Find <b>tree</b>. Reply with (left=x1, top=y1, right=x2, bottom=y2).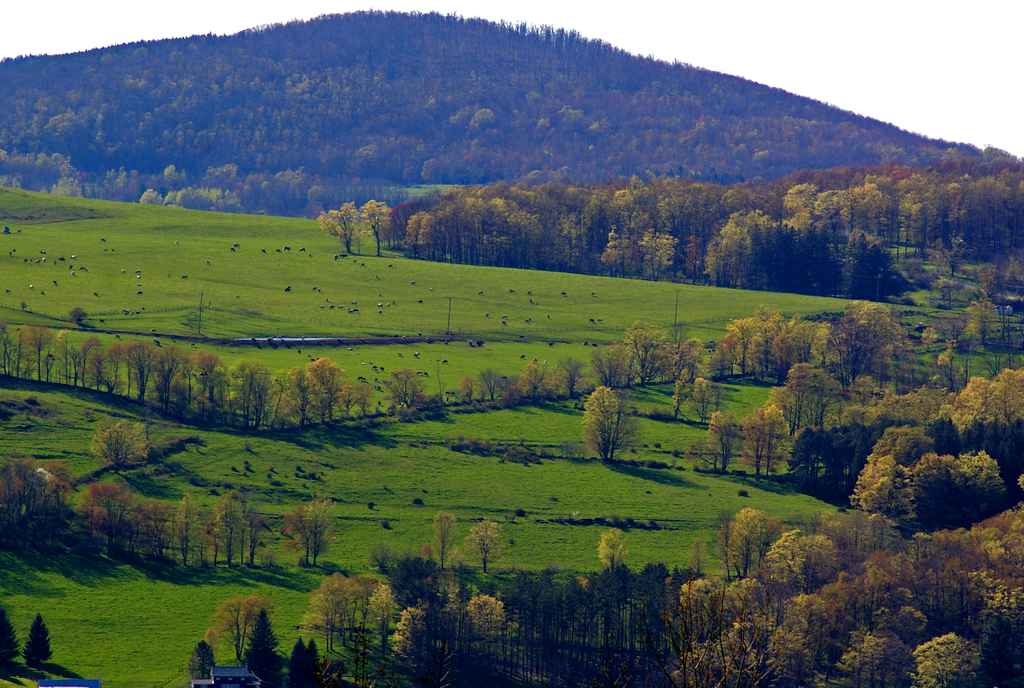
(left=0, top=454, right=35, bottom=536).
